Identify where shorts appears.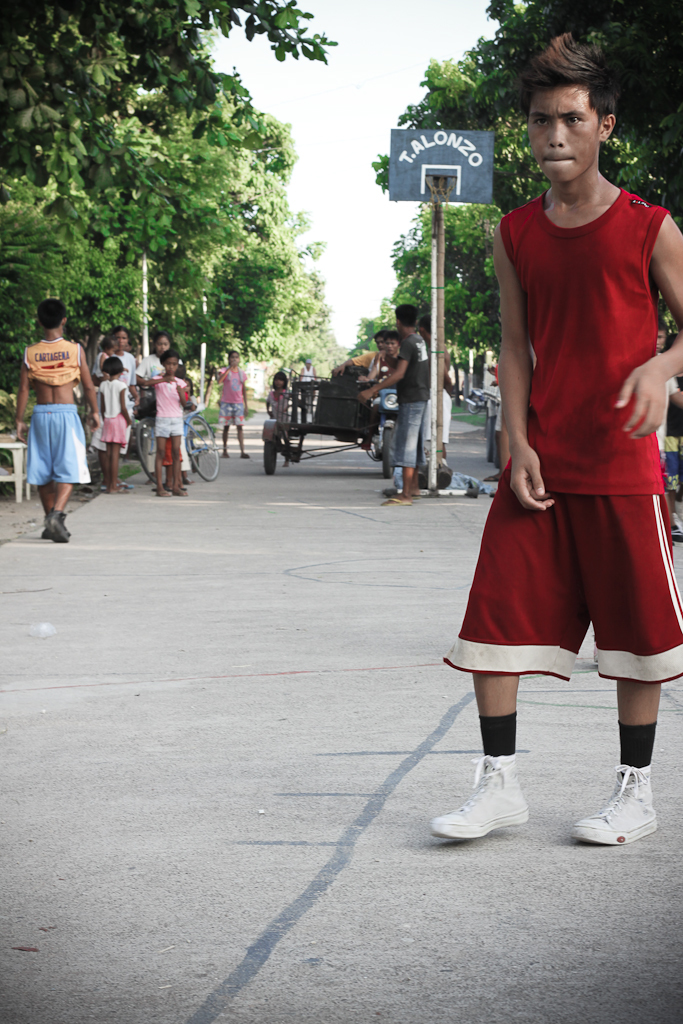
Appears at <box>153,416,183,435</box>.
